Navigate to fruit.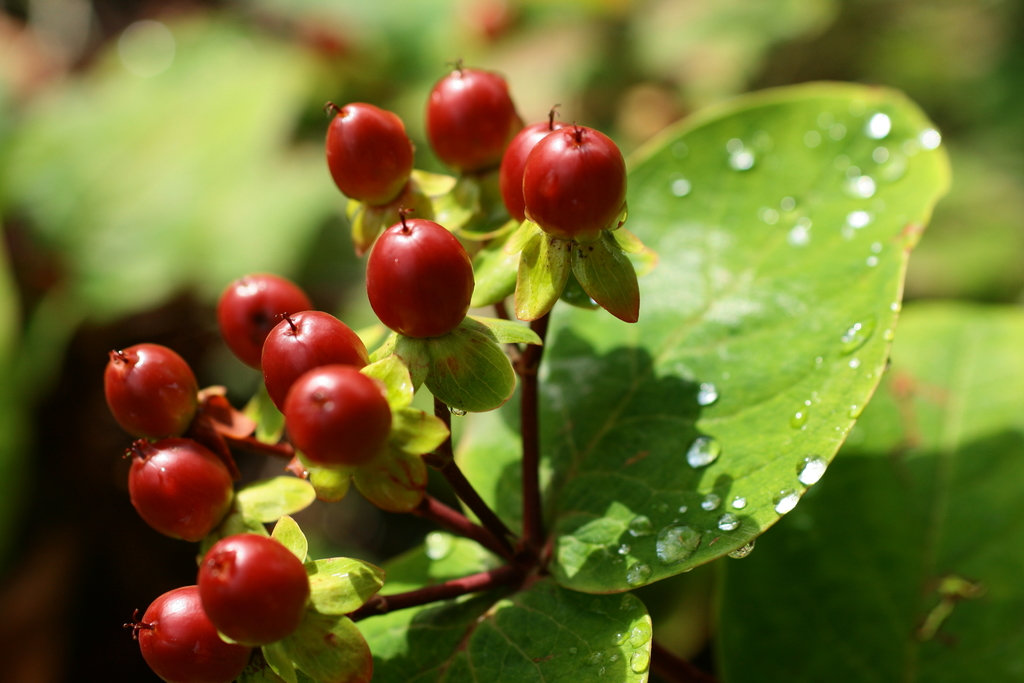
Navigation target: 103, 343, 199, 437.
